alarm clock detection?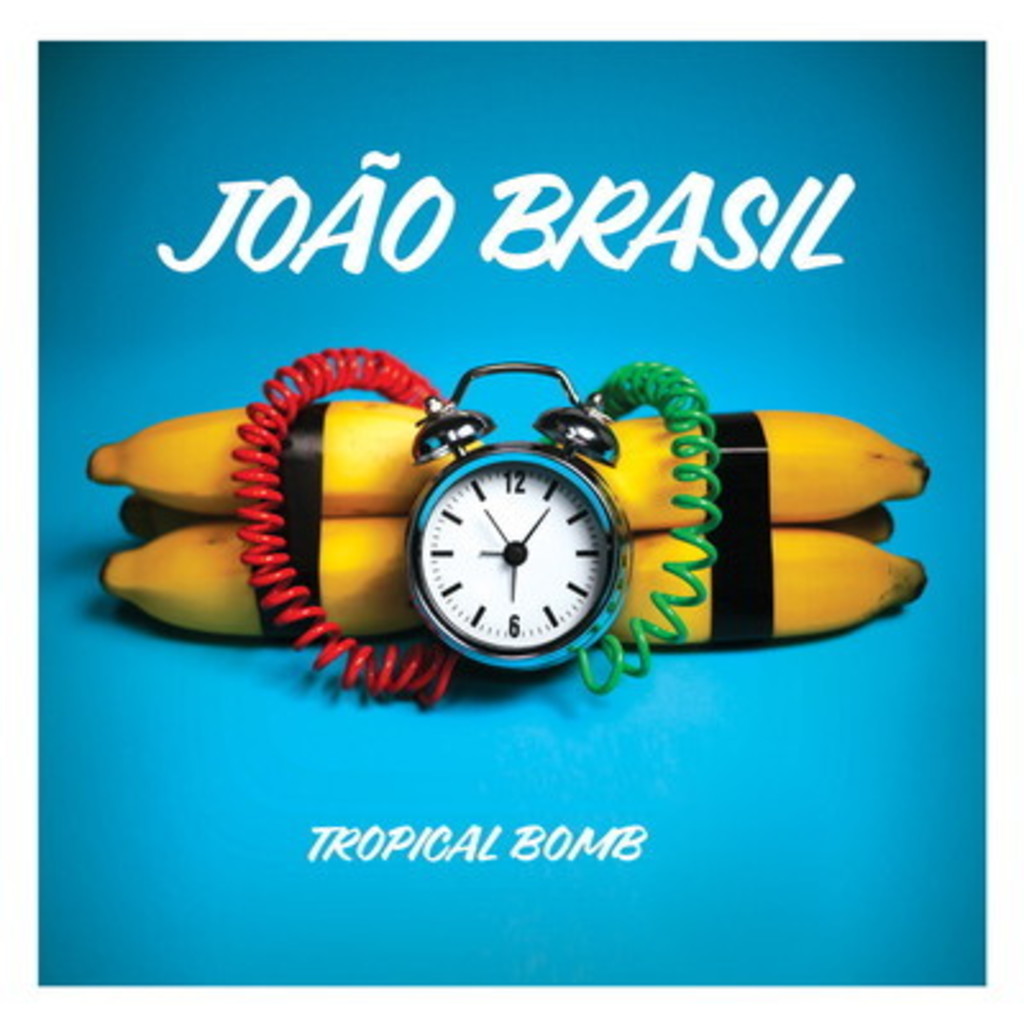
rect(410, 361, 635, 681)
